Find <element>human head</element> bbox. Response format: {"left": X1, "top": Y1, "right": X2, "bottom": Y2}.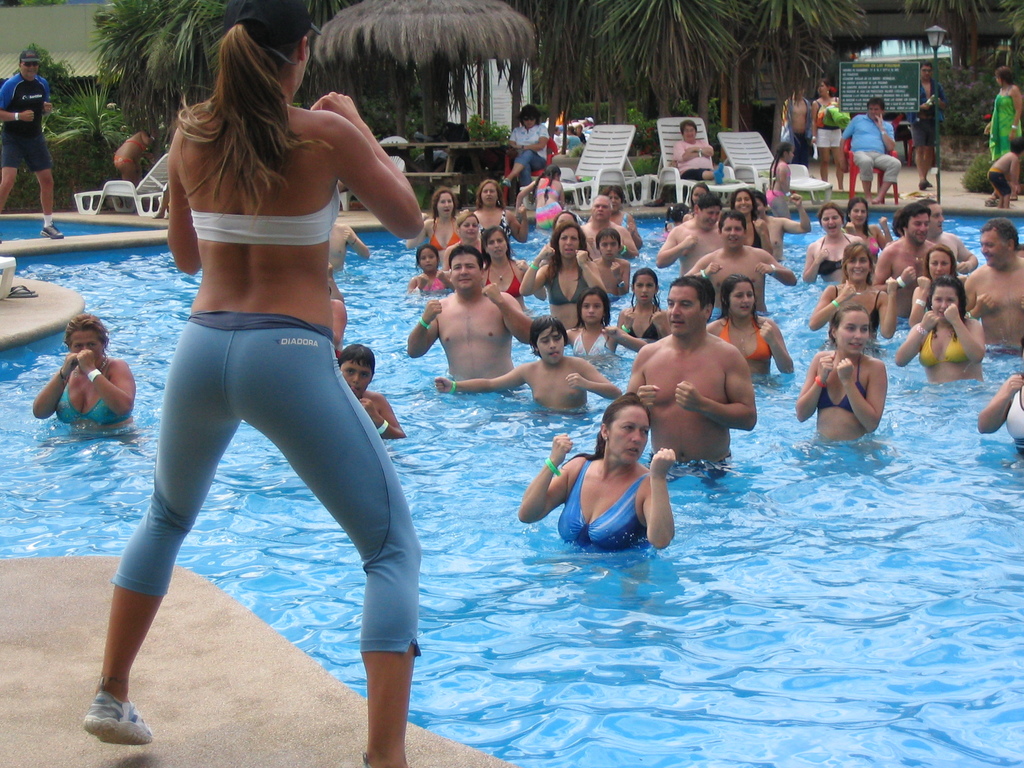
{"left": 845, "top": 198, "right": 869, "bottom": 230}.
